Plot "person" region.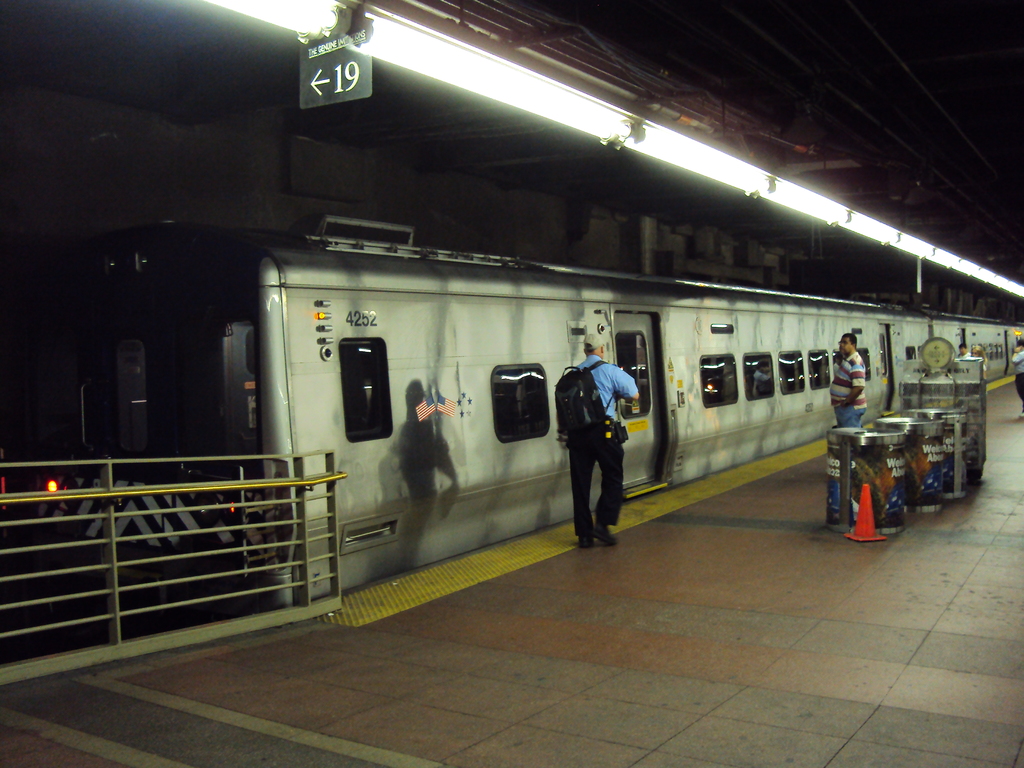
Plotted at [x1=972, y1=343, x2=986, y2=380].
